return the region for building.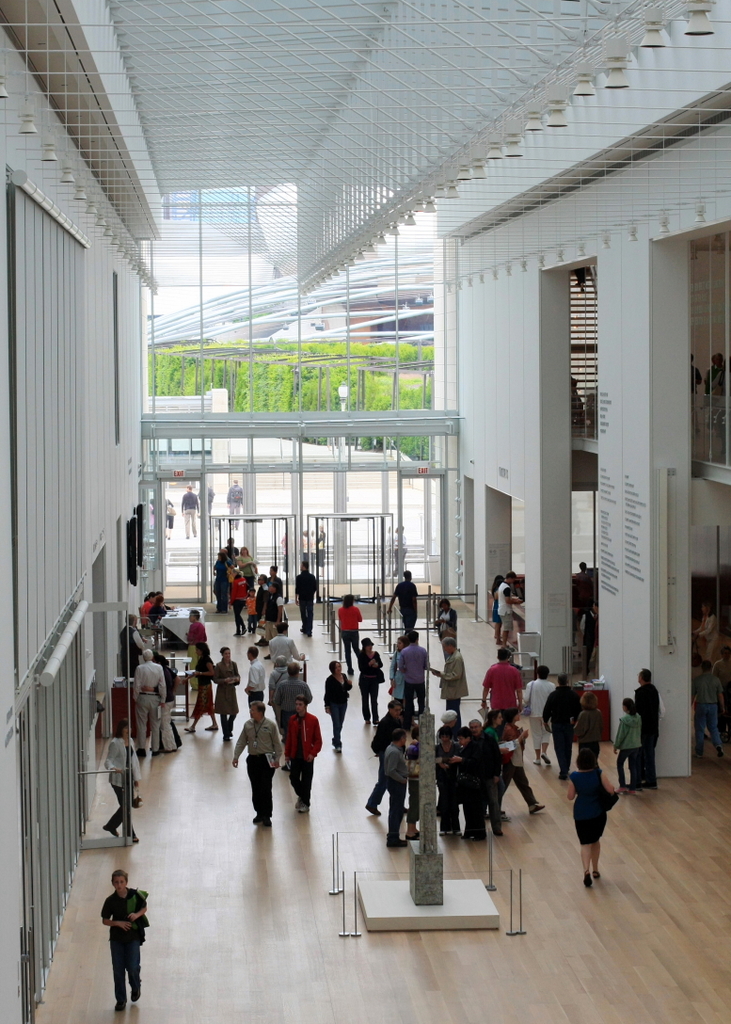
bbox=(0, 2, 729, 1023).
